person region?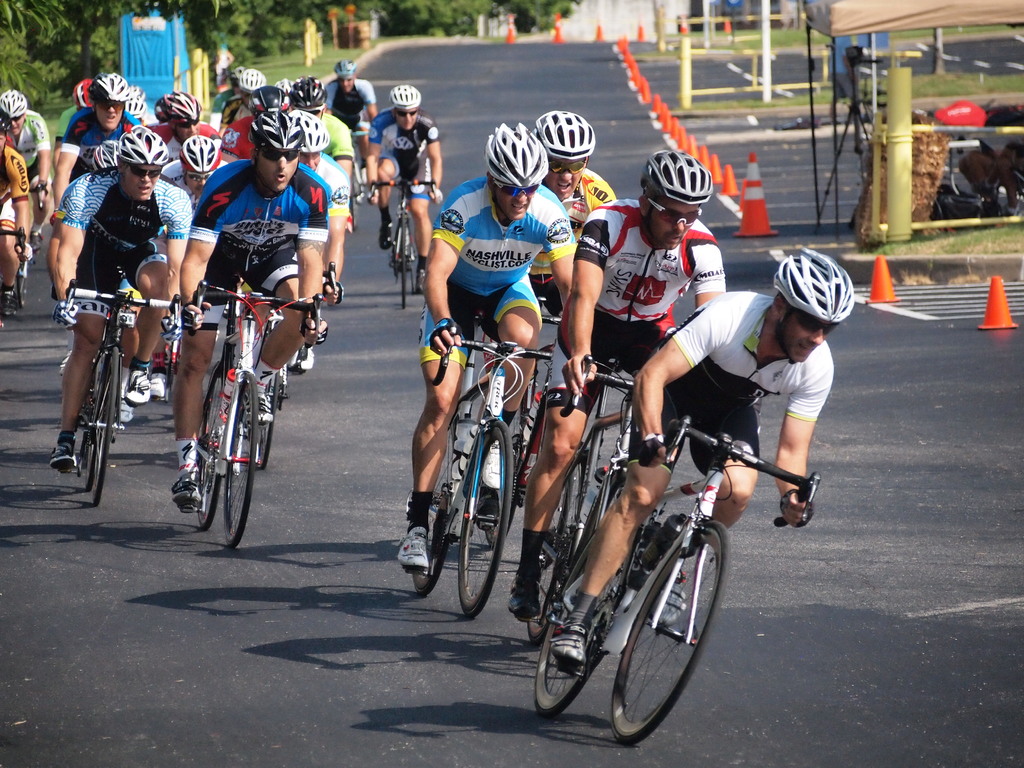
(x1=54, y1=71, x2=150, y2=209)
